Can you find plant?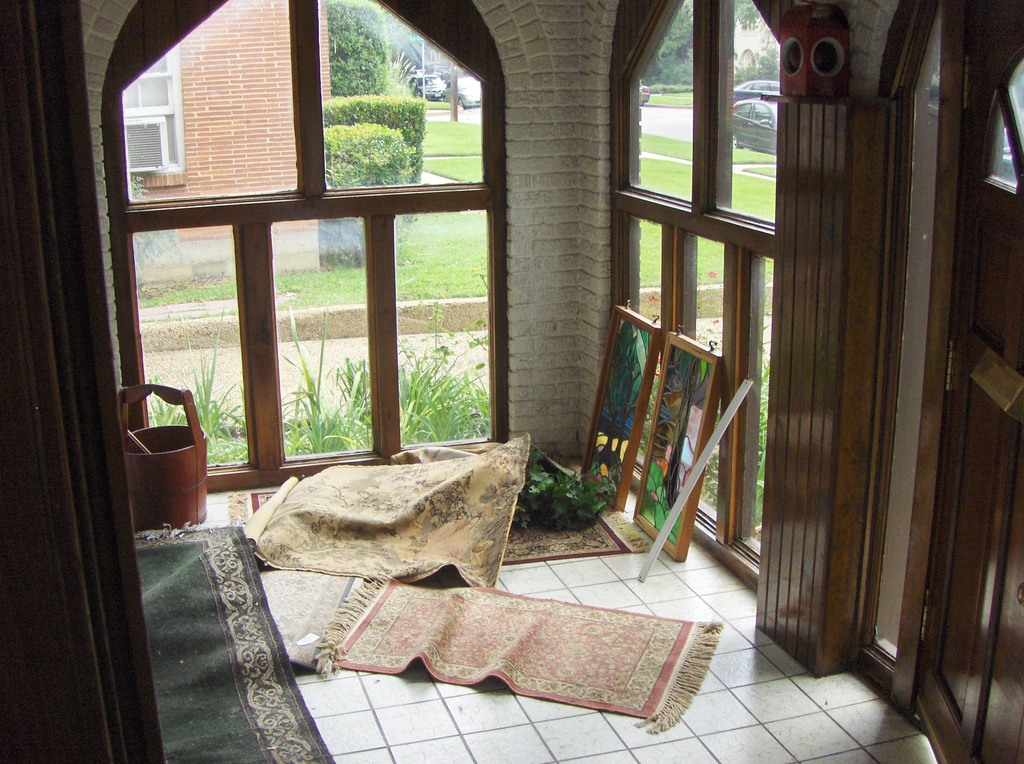
Yes, bounding box: box=[635, 85, 696, 108].
